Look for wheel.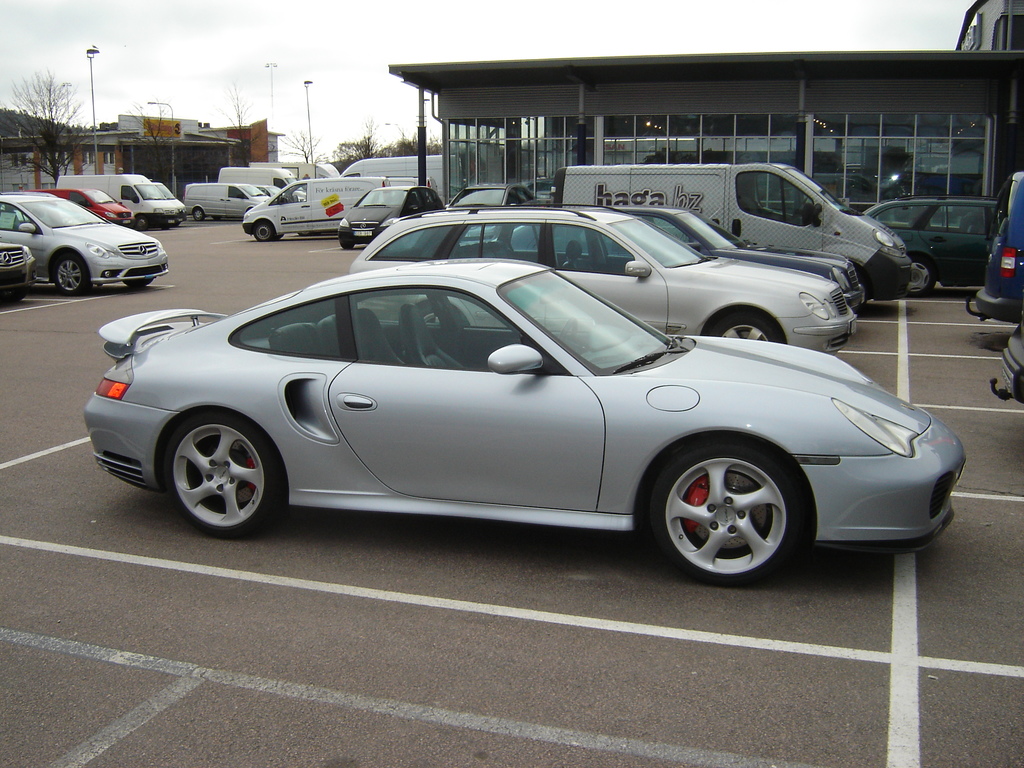
Found: box(296, 231, 309, 235).
